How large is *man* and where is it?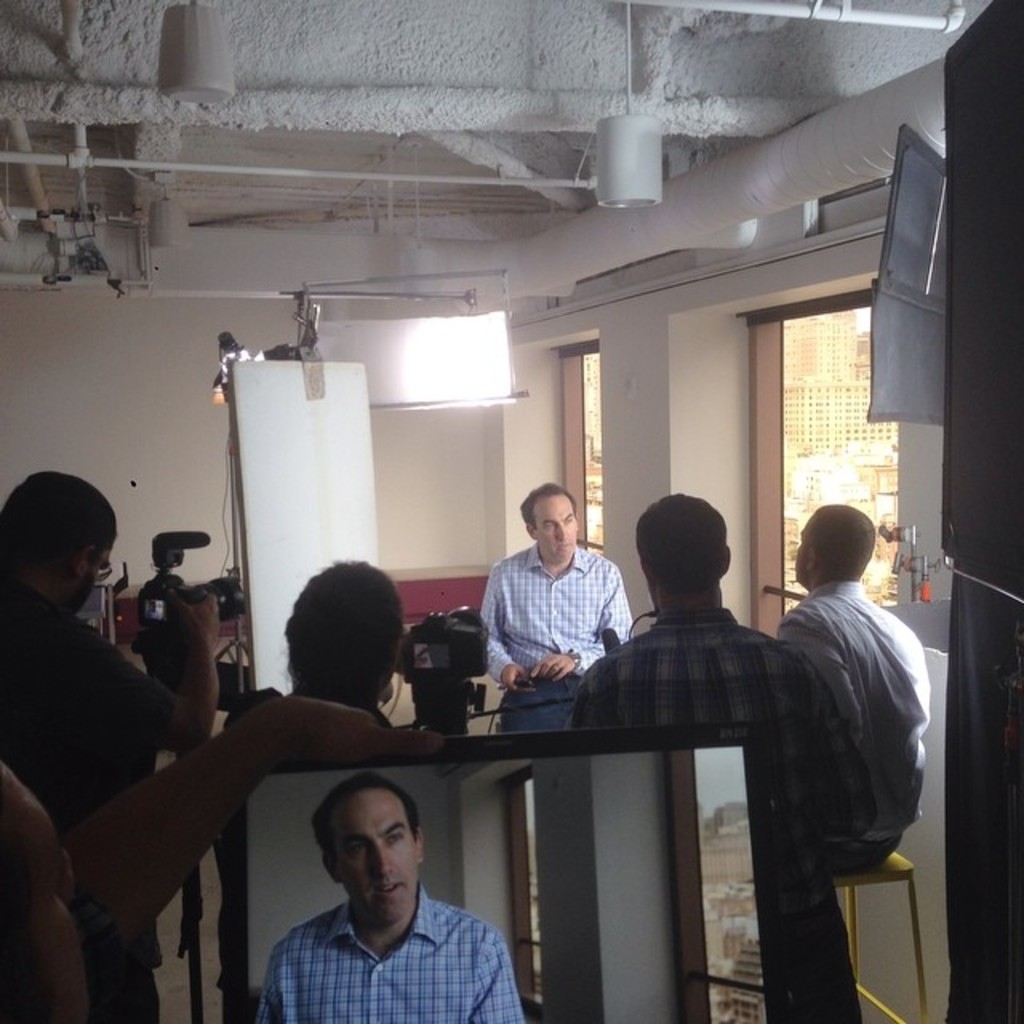
Bounding box: (248,766,560,1022).
